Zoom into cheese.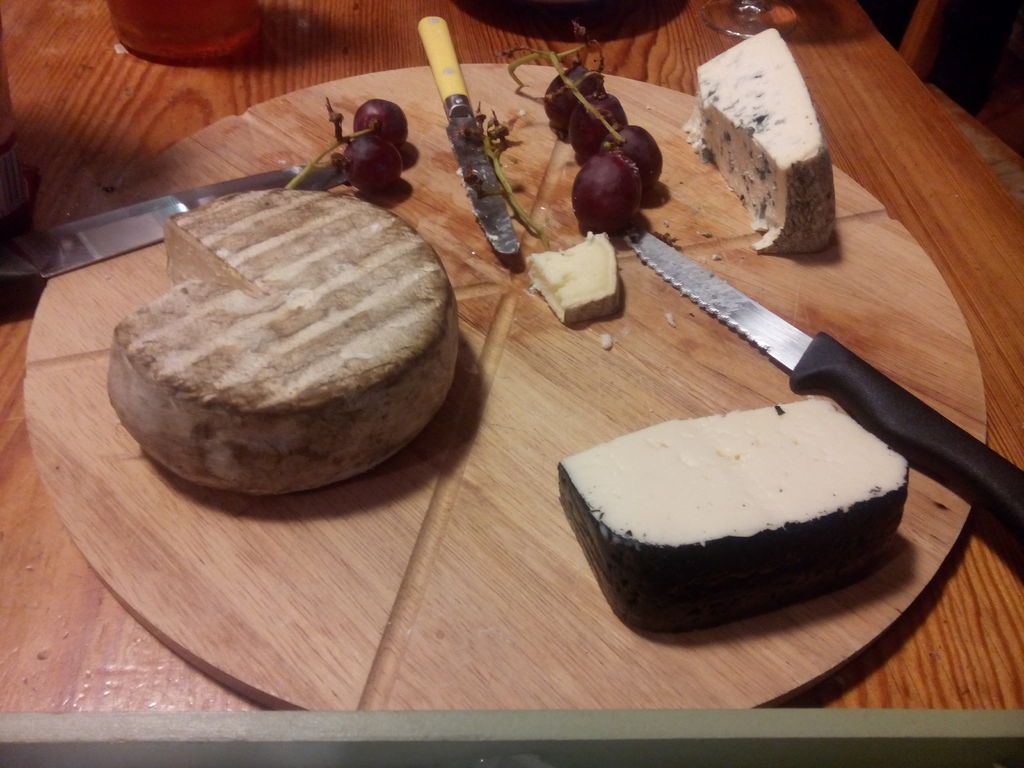
Zoom target: (106, 188, 467, 497).
